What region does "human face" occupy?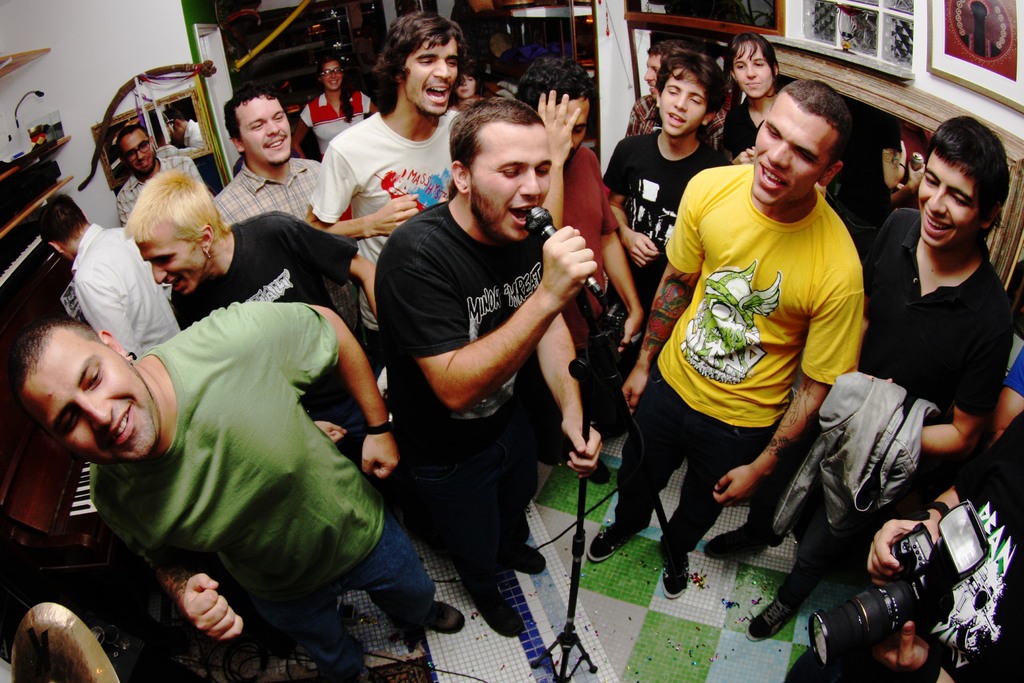
locate(750, 89, 838, 207).
